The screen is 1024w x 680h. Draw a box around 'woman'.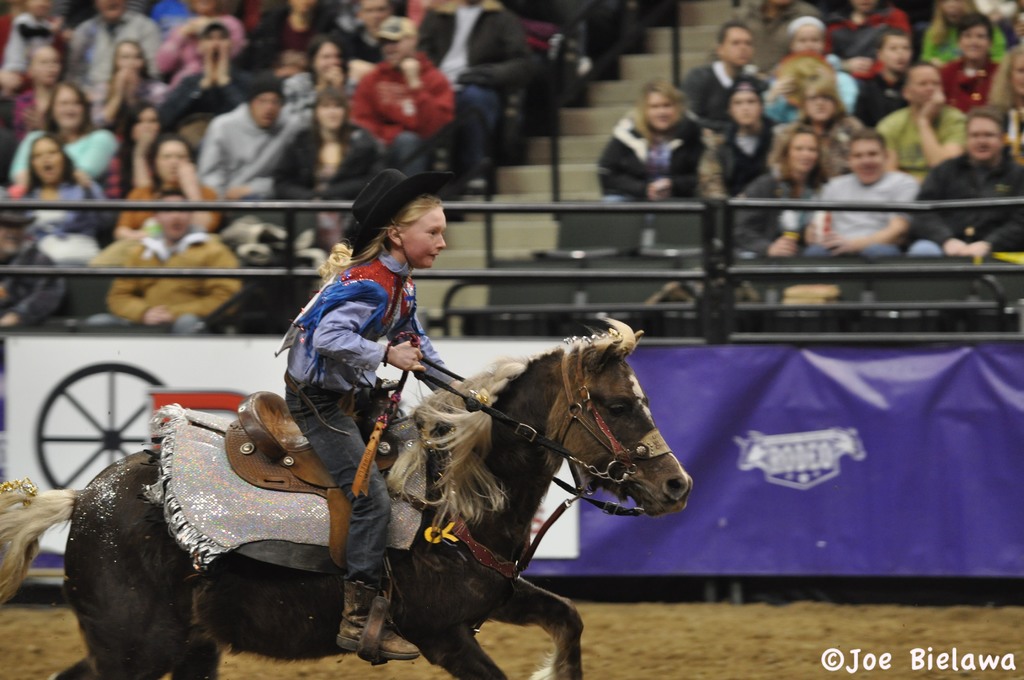
{"x1": 776, "y1": 75, "x2": 862, "y2": 182}.
